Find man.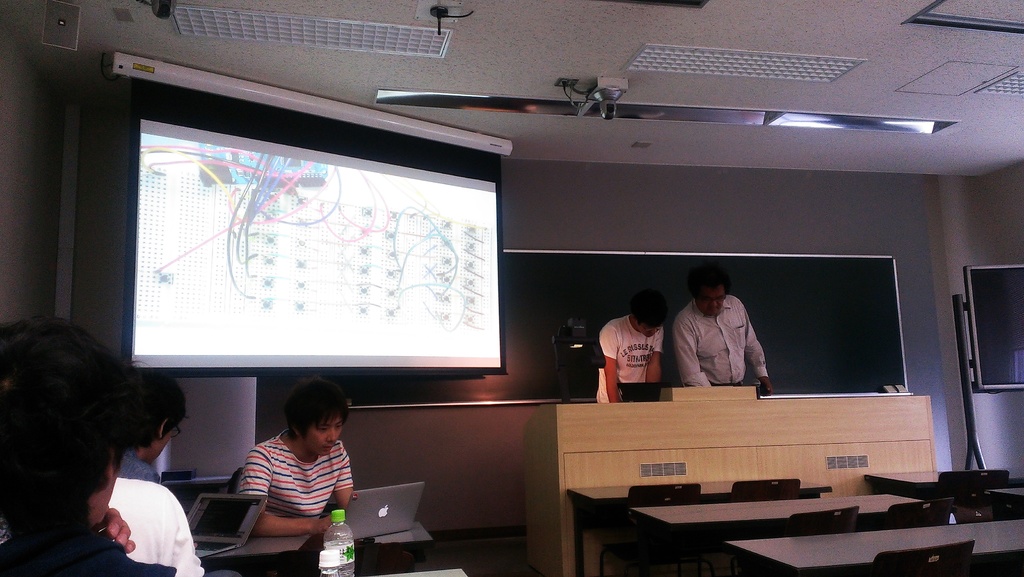
box(239, 375, 357, 538).
